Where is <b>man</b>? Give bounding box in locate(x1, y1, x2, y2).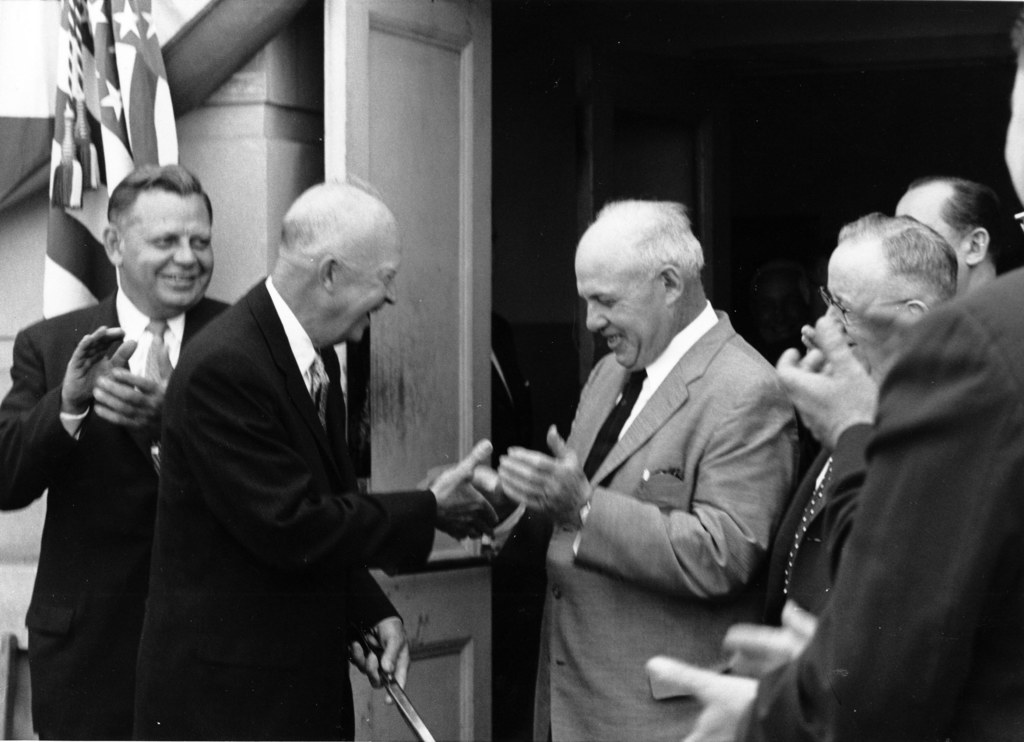
locate(650, 0, 1023, 741).
